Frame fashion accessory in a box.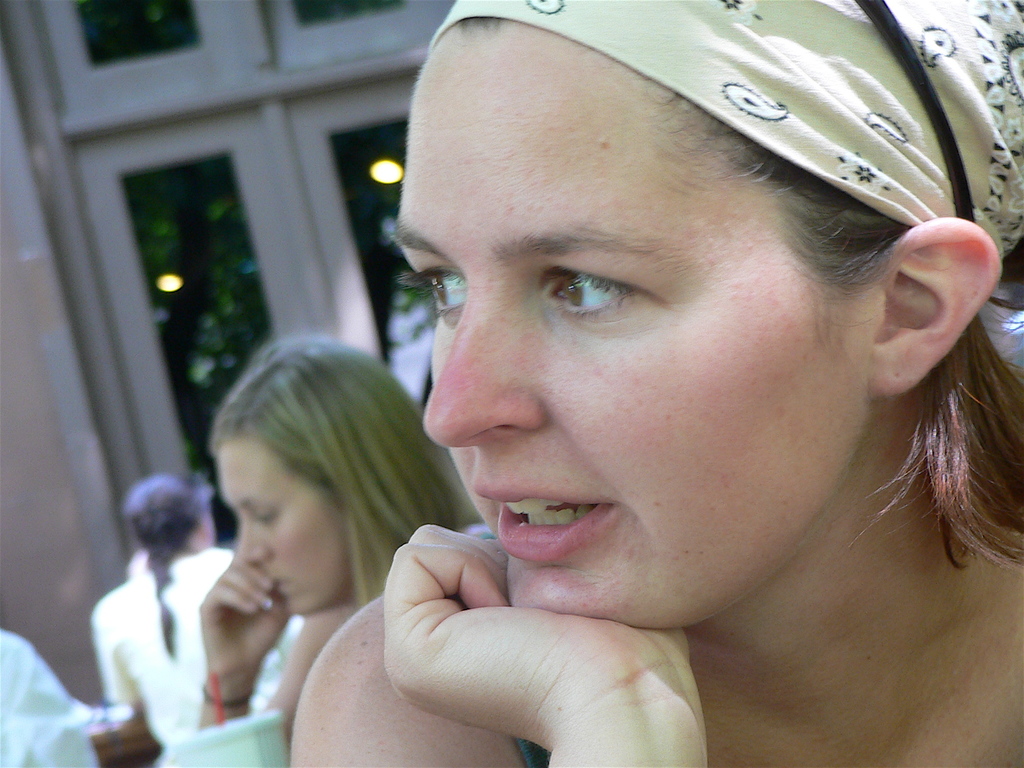
[left=428, top=0, right=1023, bottom=262].
